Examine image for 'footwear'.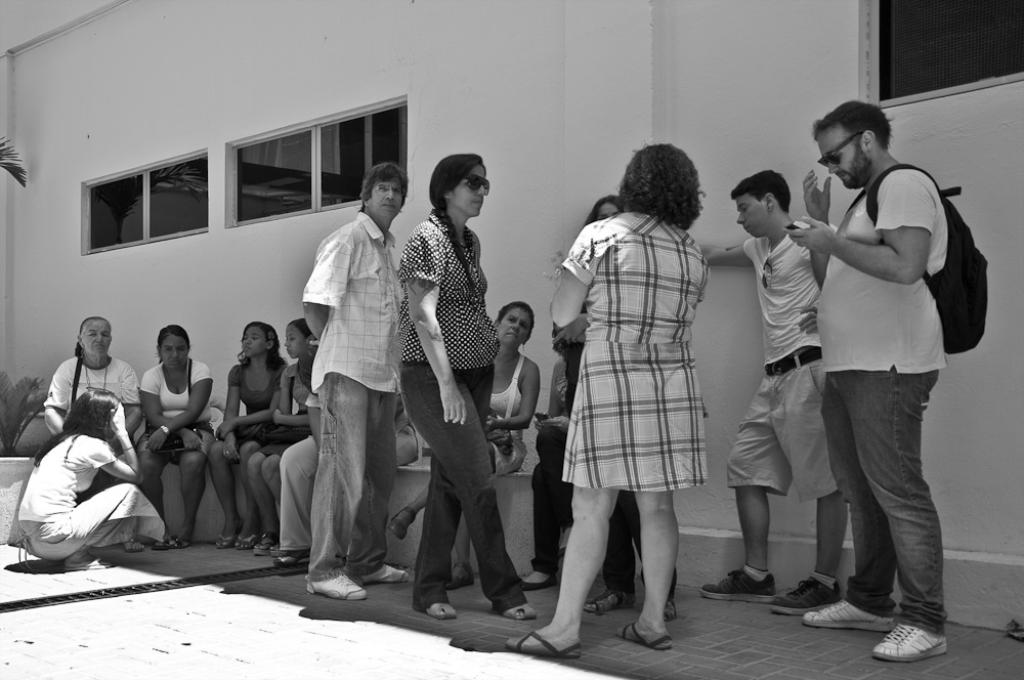
Examination result: <region>624, 623, 676, 655</region>.
